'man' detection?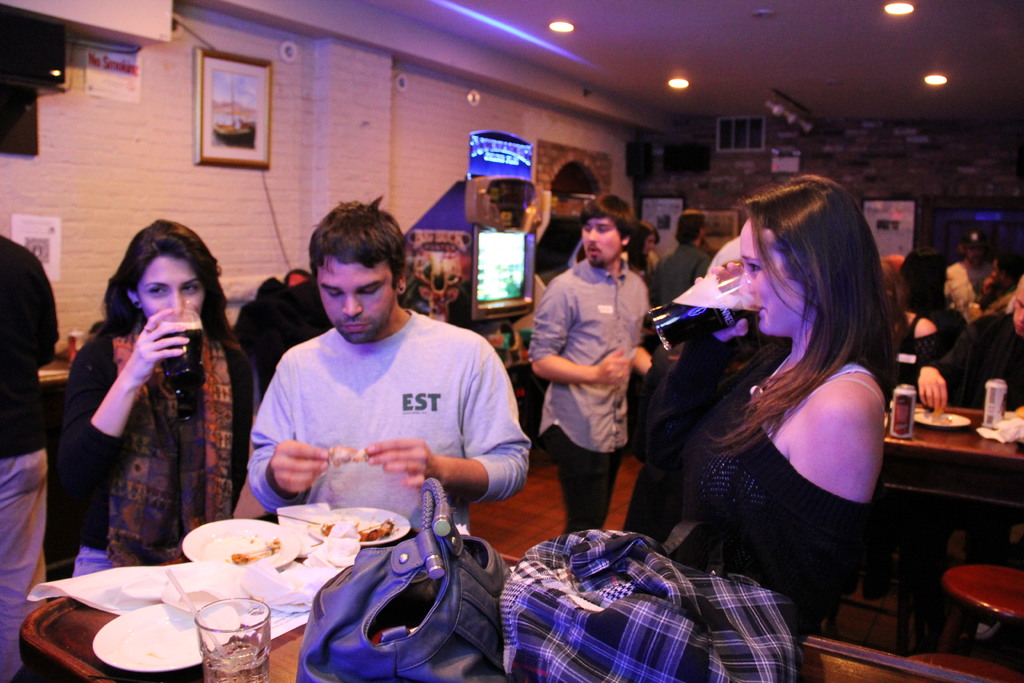
[left=221, top=228, right=534, bottom=576]
